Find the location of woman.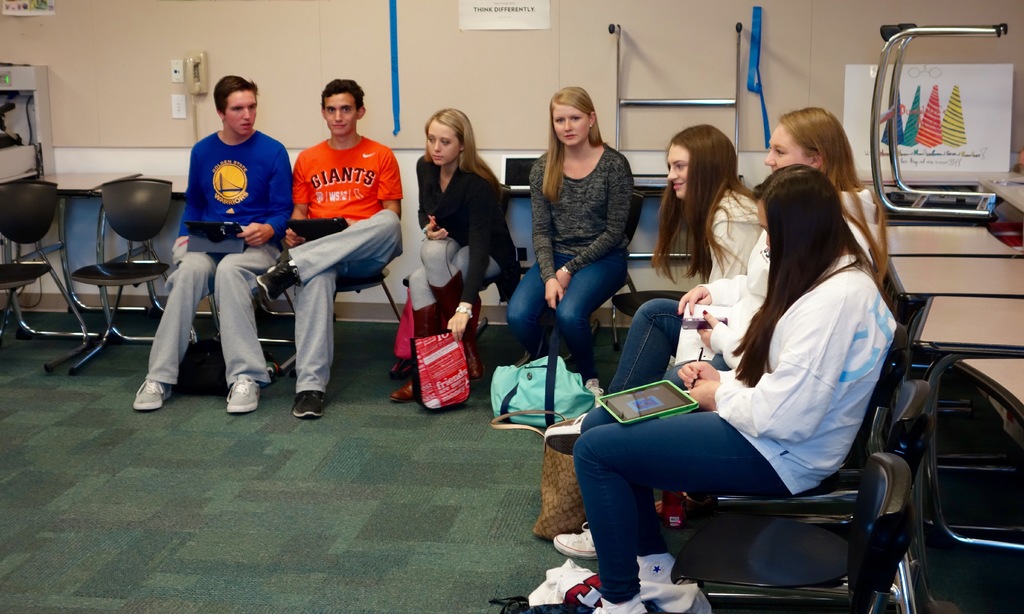
Location: l=548, t=113, r=889, b=558.
